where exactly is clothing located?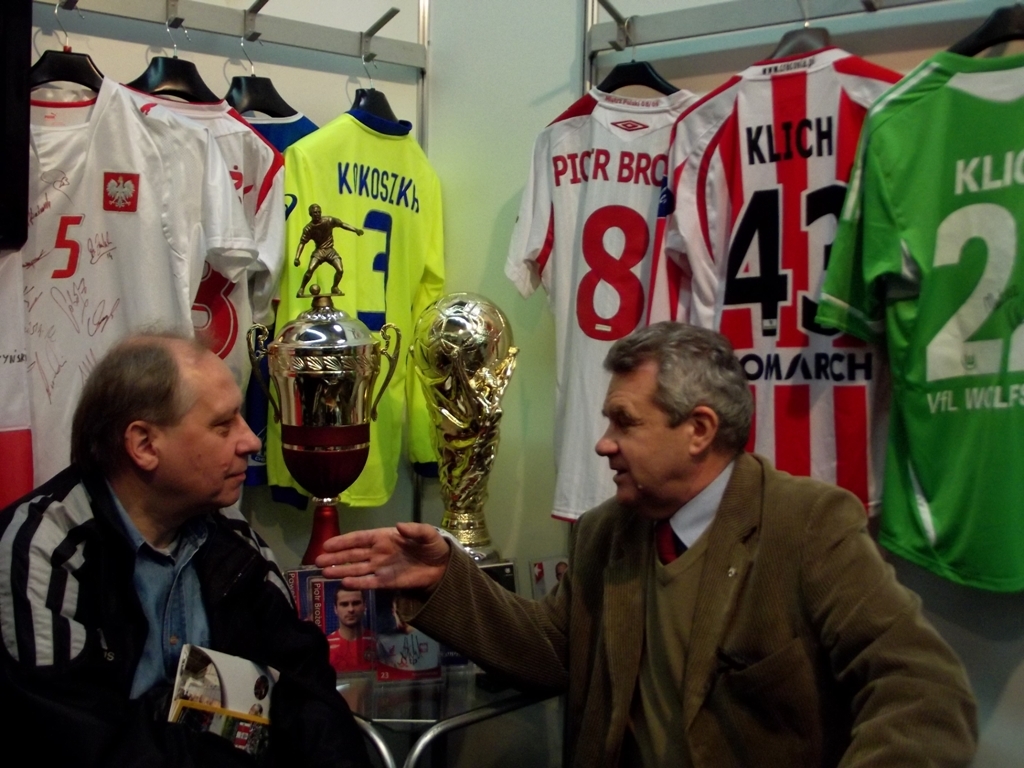
Its bounding box is <box>665,44,905,519</box>.
